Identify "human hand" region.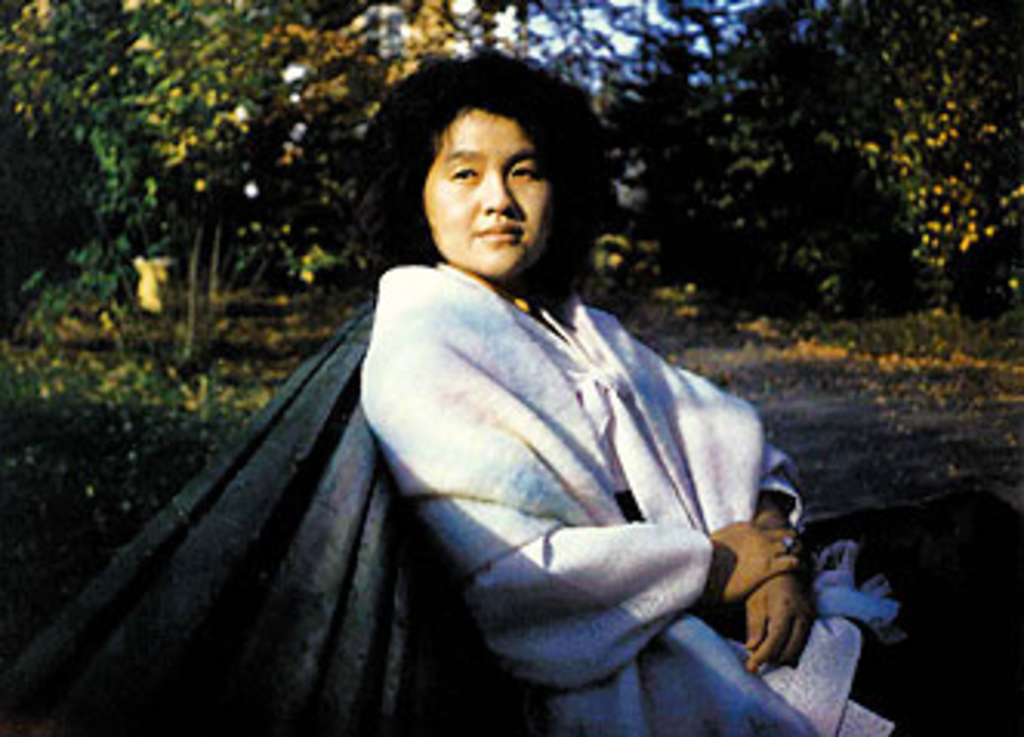
Region: (x1=740, y1=570, x2=811, y2=675).
